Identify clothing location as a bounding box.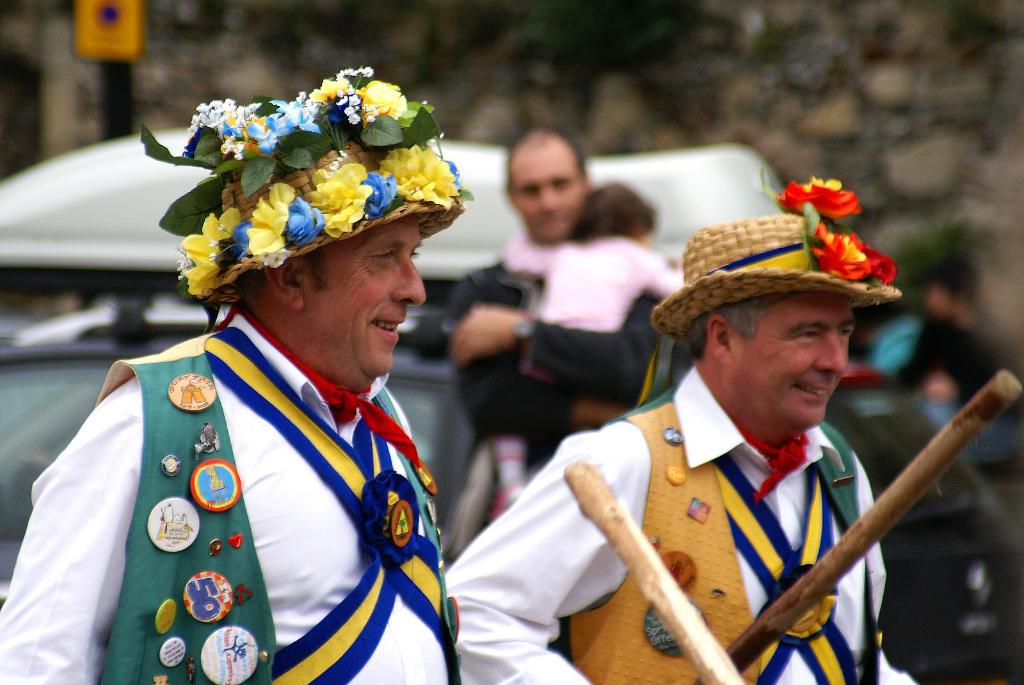
459,264,662,520.
